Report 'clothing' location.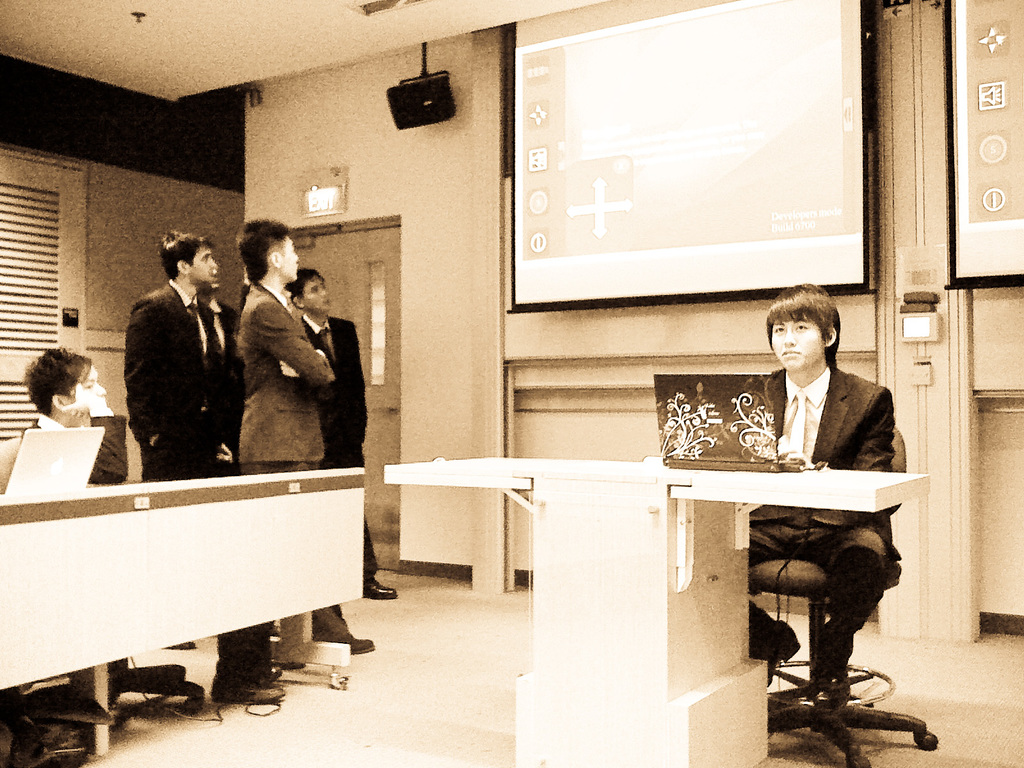
Report: <box>234,288,344,632</box>.
